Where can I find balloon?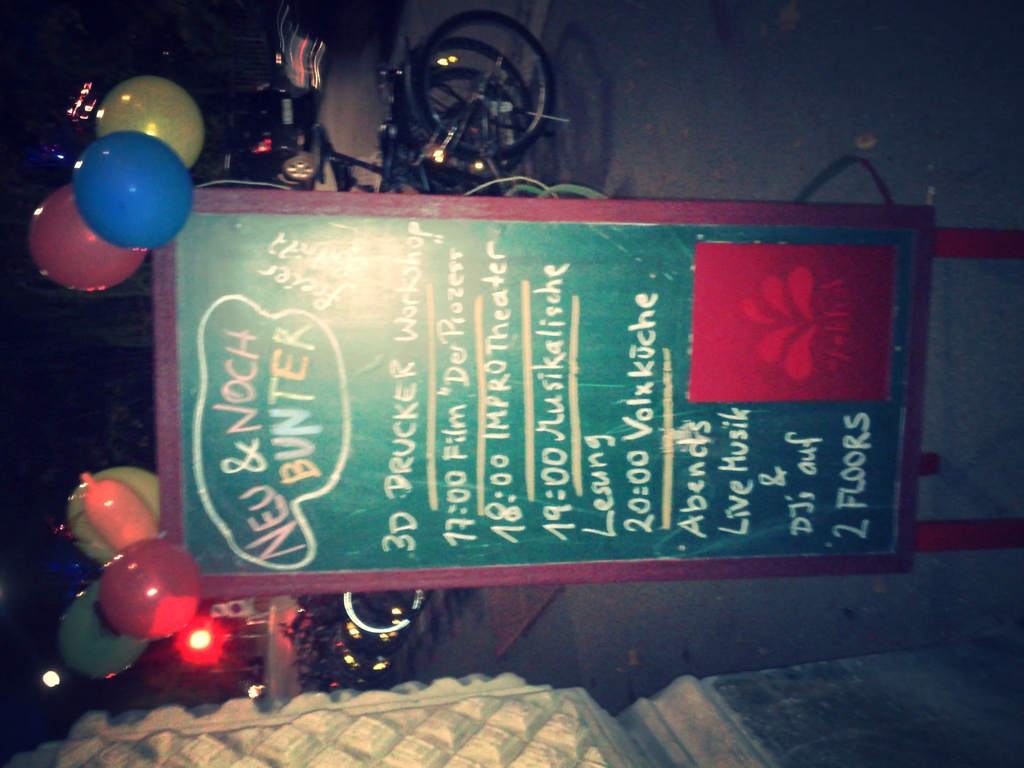
You can find it at locate(28, 186, 147, 292).
